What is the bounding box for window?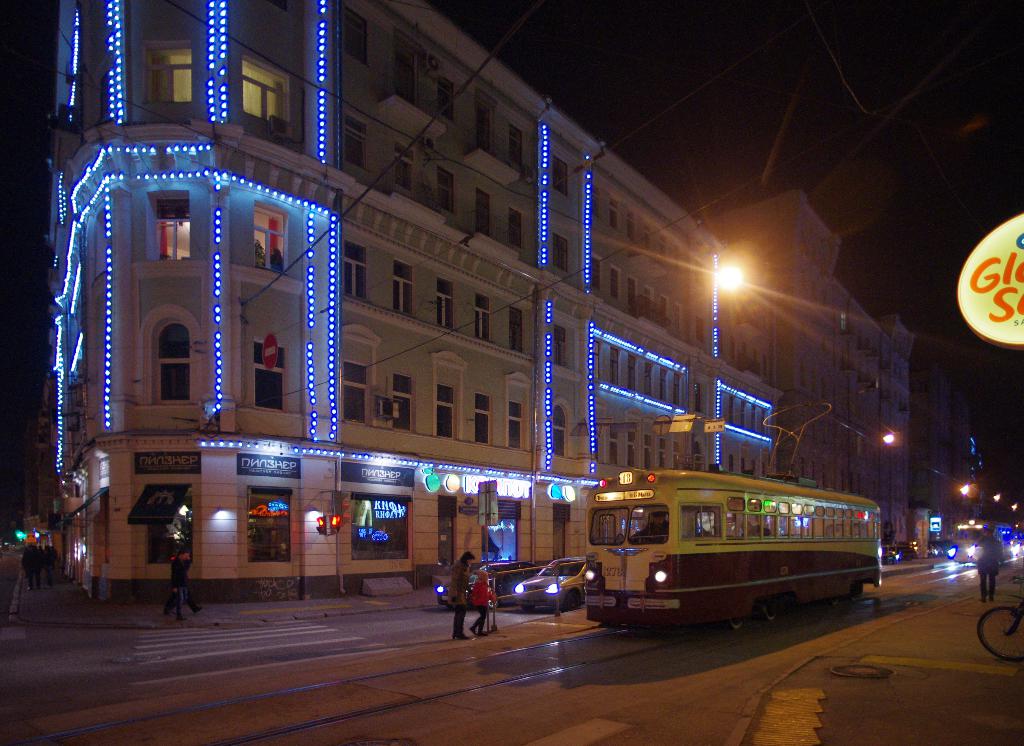
bbox=[607, 198, 619, 223].
